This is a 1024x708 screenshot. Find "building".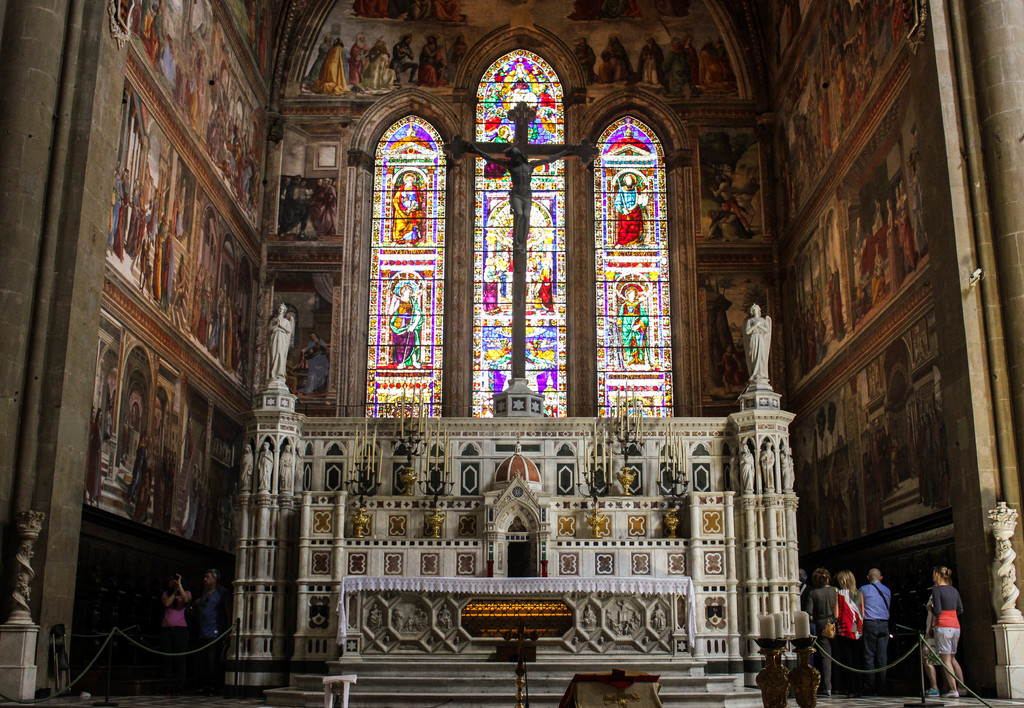
Bounding box: x1=0 y1=0 x2=1023 y2=707.
